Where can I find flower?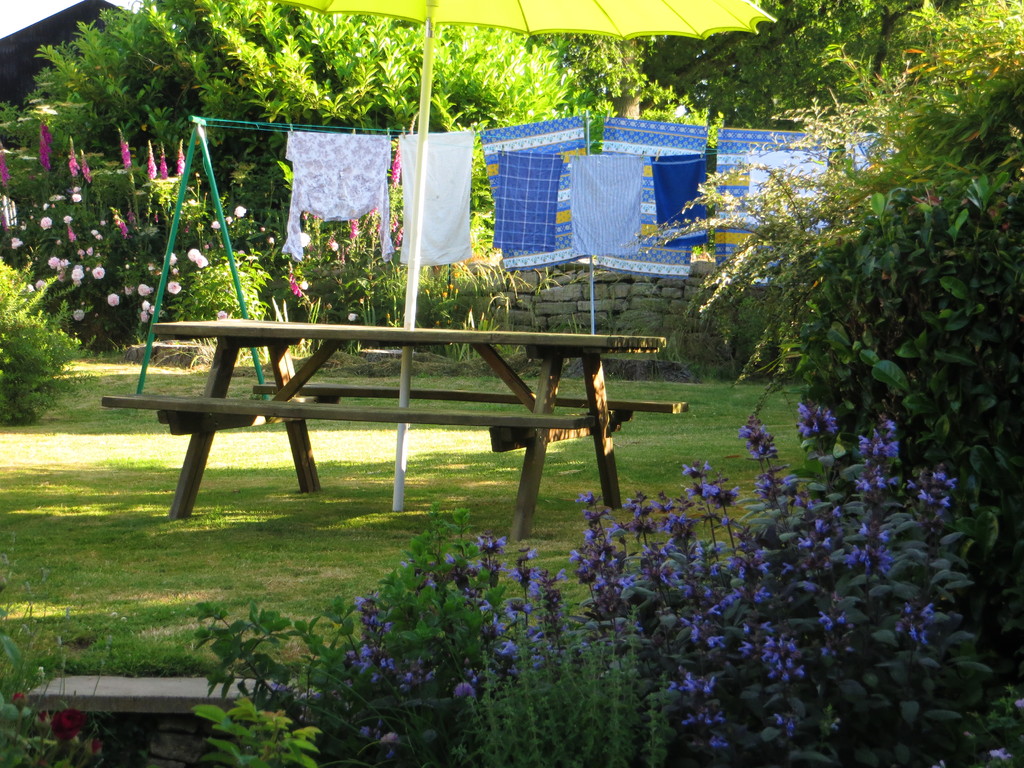
You can find it at [681,460,708,479].
